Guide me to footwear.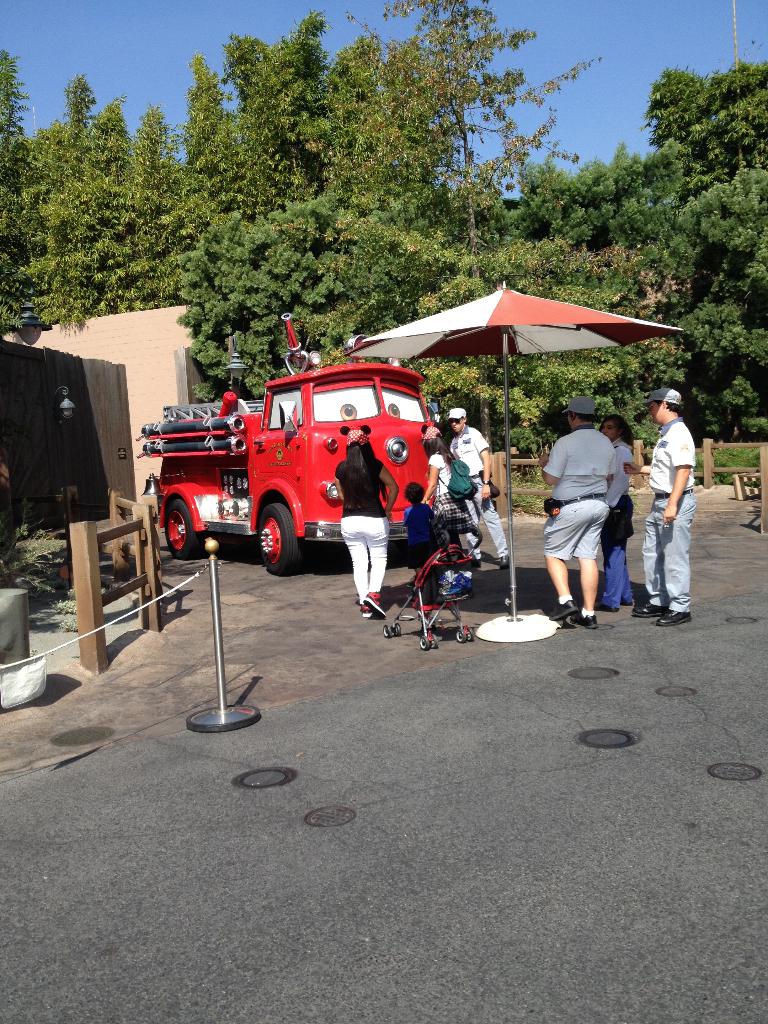
Guidance: 595:604:614:611.
